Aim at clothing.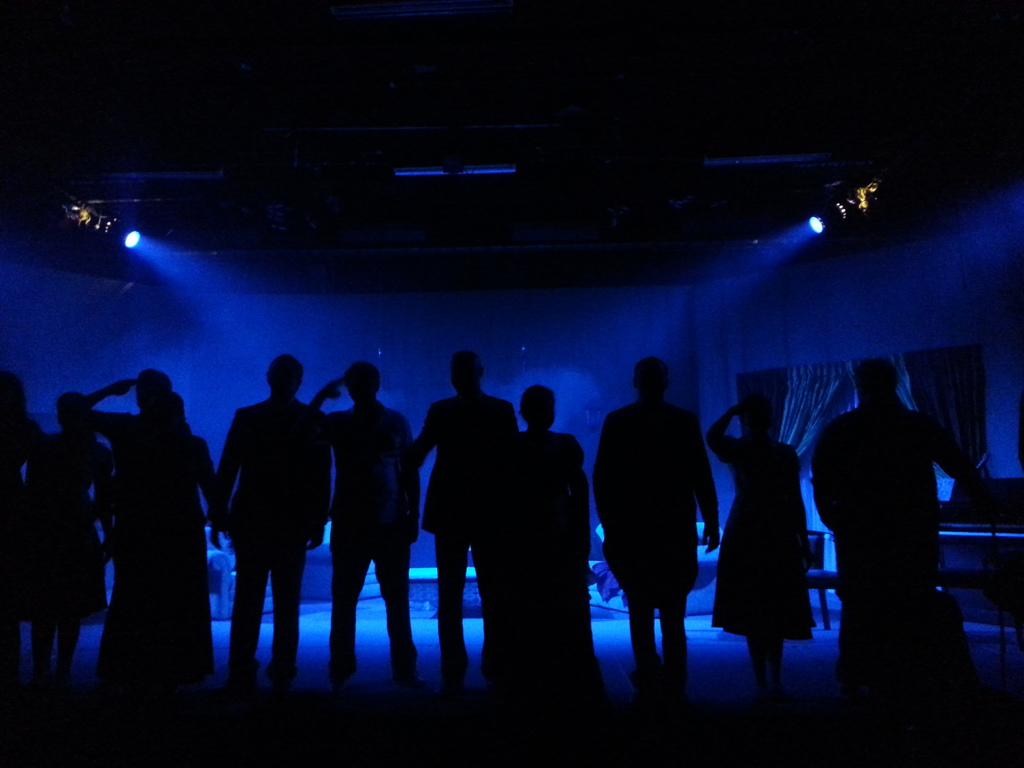
Aimed at x1=724 y1=408 x2=833 y2=664.
